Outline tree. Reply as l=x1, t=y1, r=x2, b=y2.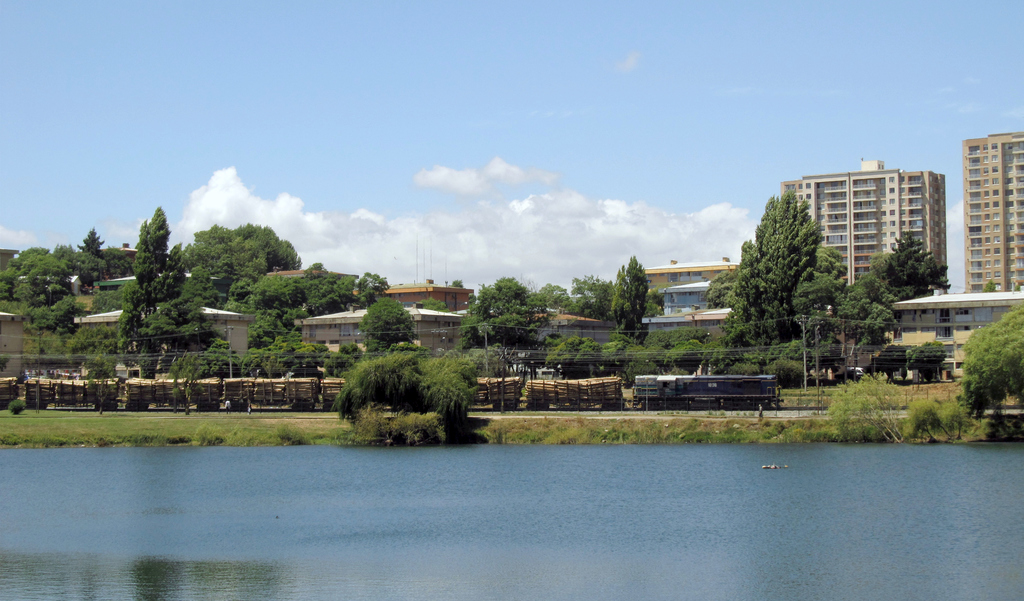
l=867, t=231, r=952, b=307.
